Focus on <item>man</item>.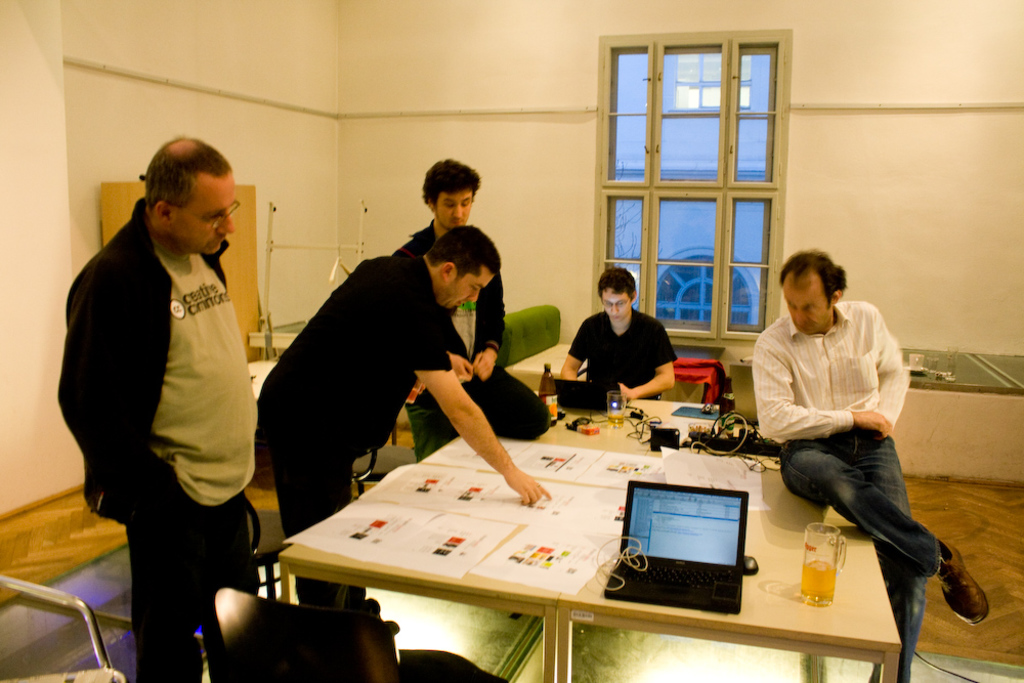
Focused at l=754, t=248, r=984, b=682.
